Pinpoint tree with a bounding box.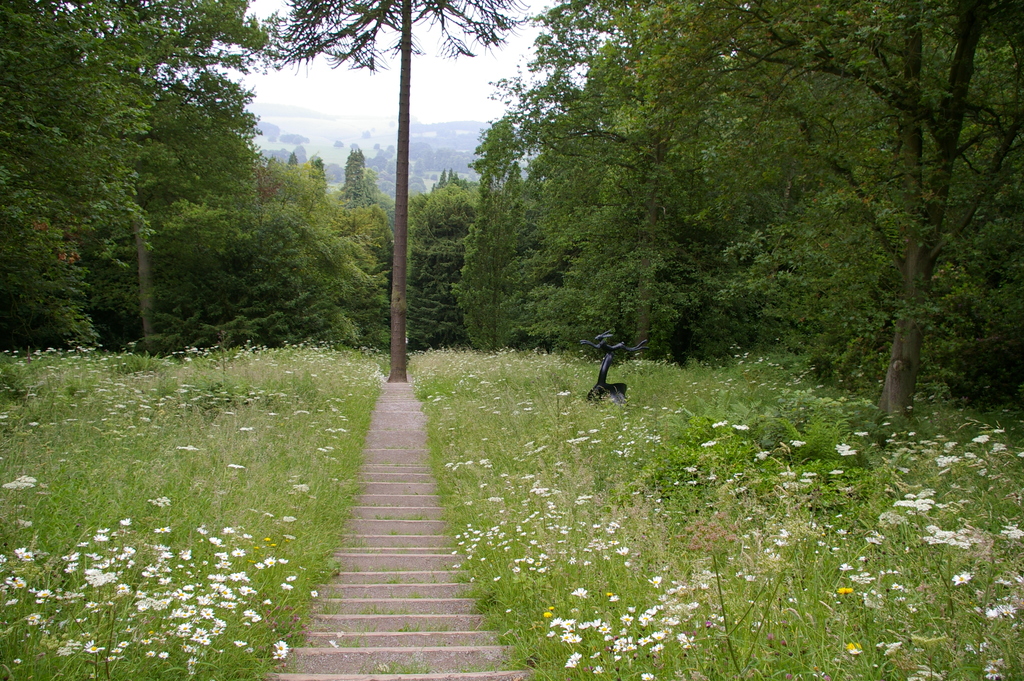
bbox=(406, 115, 527, 344).
